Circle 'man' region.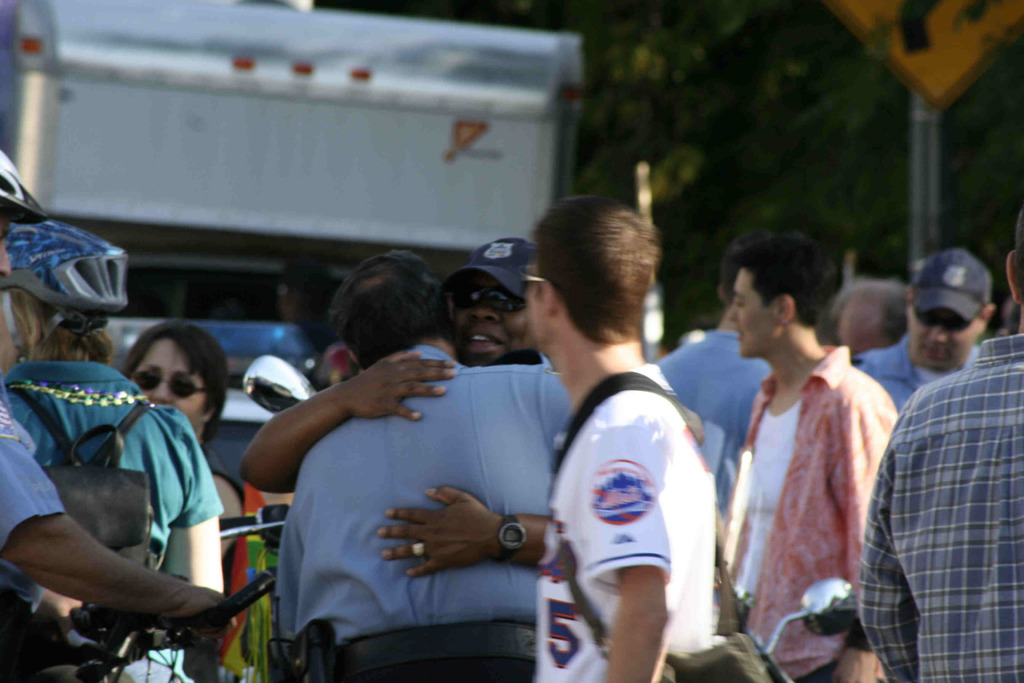
Region: 709,236,899,682.
